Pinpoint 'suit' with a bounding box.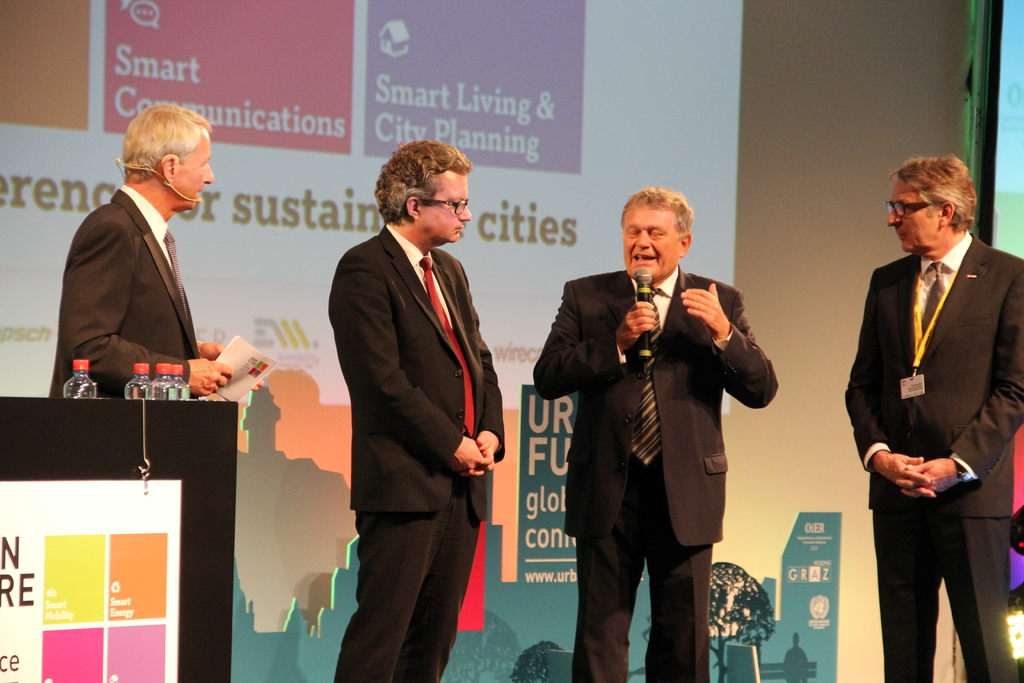
box=[852, 172, 1013, 679].
